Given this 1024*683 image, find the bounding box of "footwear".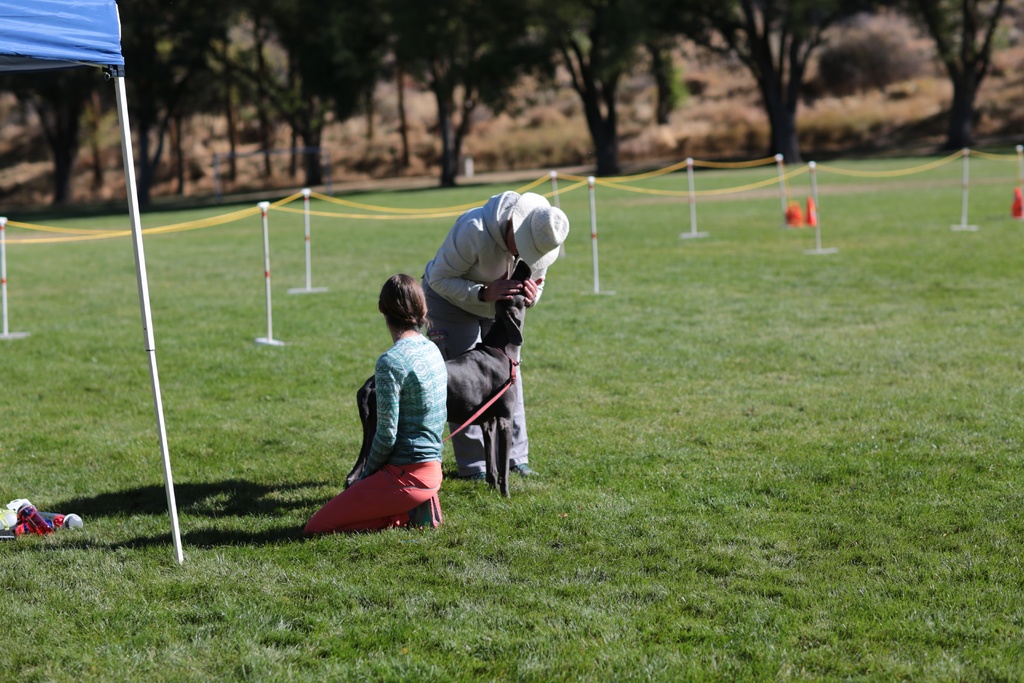
[x1=414, y1=497, x2=439, y2=524].
